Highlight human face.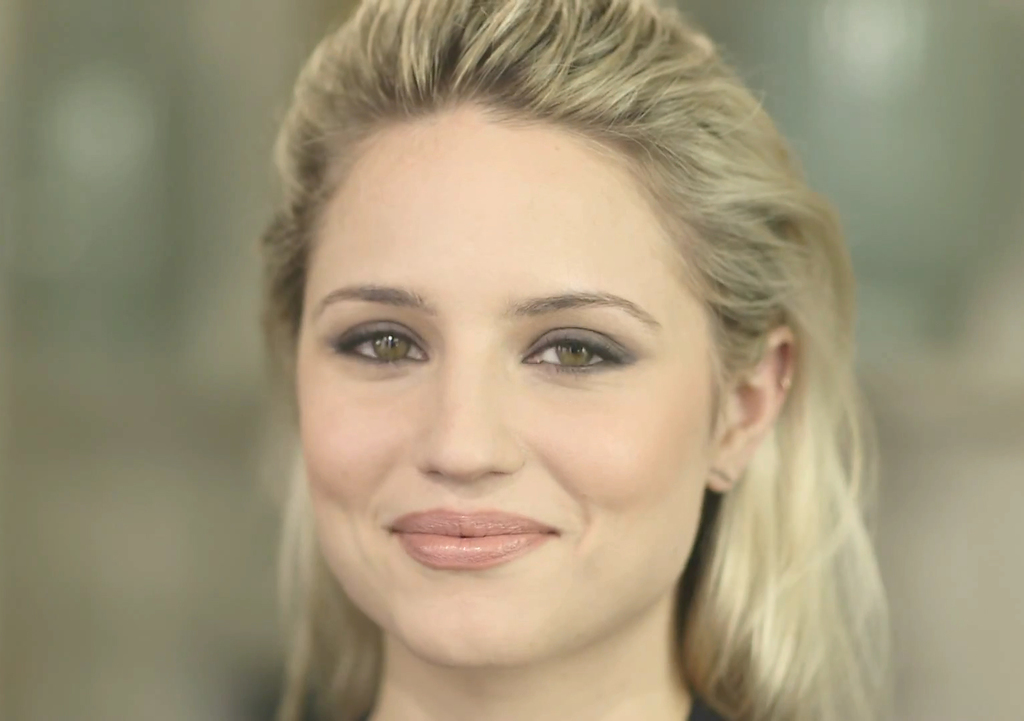
Highlighted region: 289:109:717:662.
